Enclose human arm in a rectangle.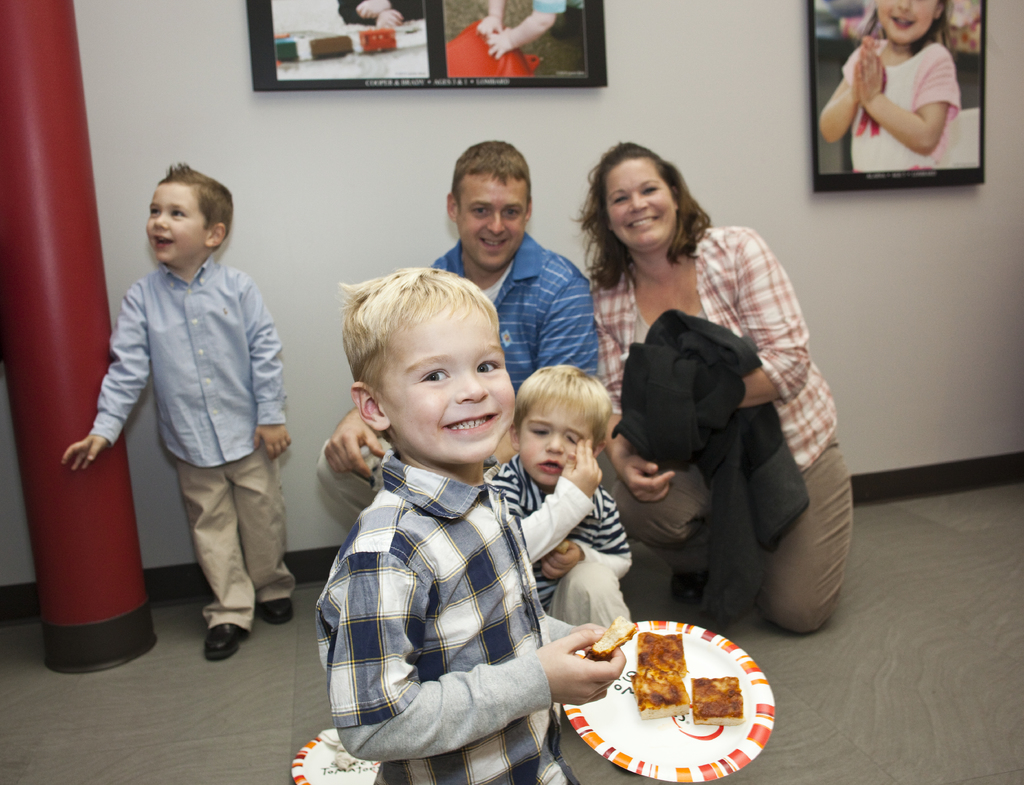
735/227/812/408.
